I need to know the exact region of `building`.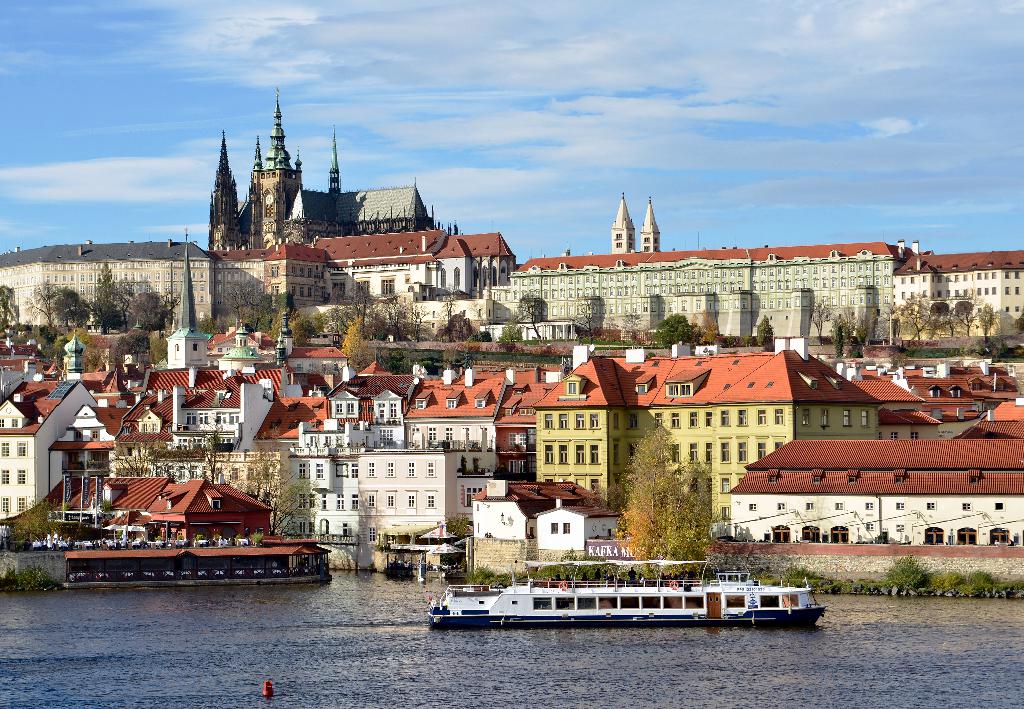
Region: crop(614, 190, 659, 253).
